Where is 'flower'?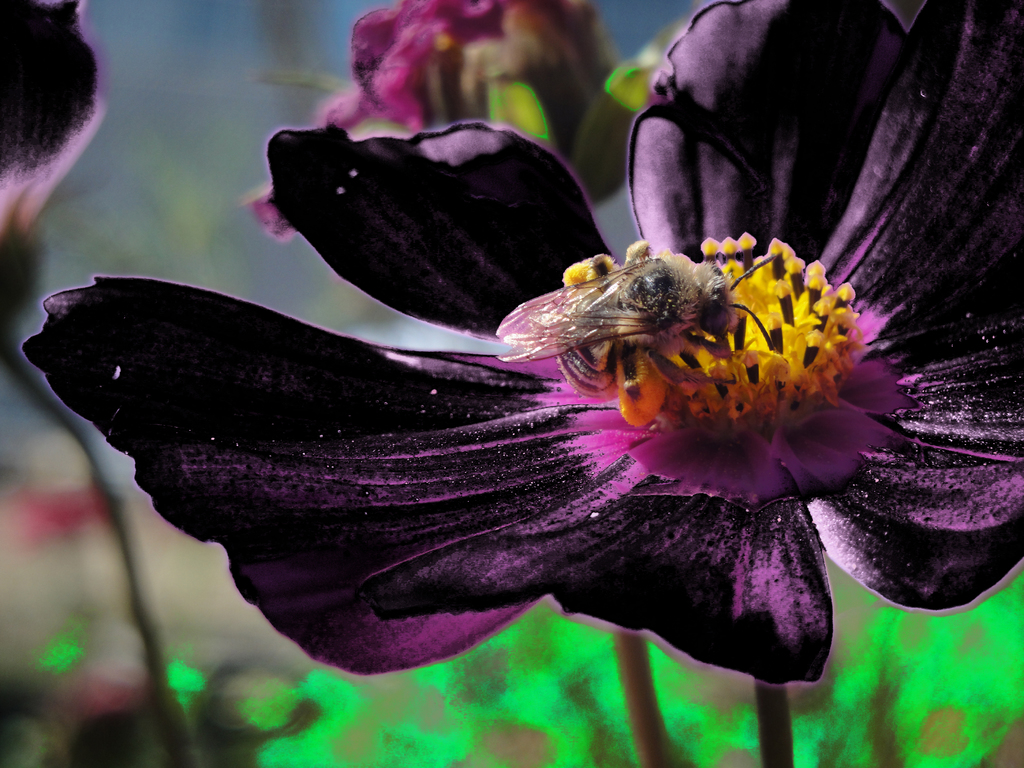
box=[0, 0, 108, 241].
